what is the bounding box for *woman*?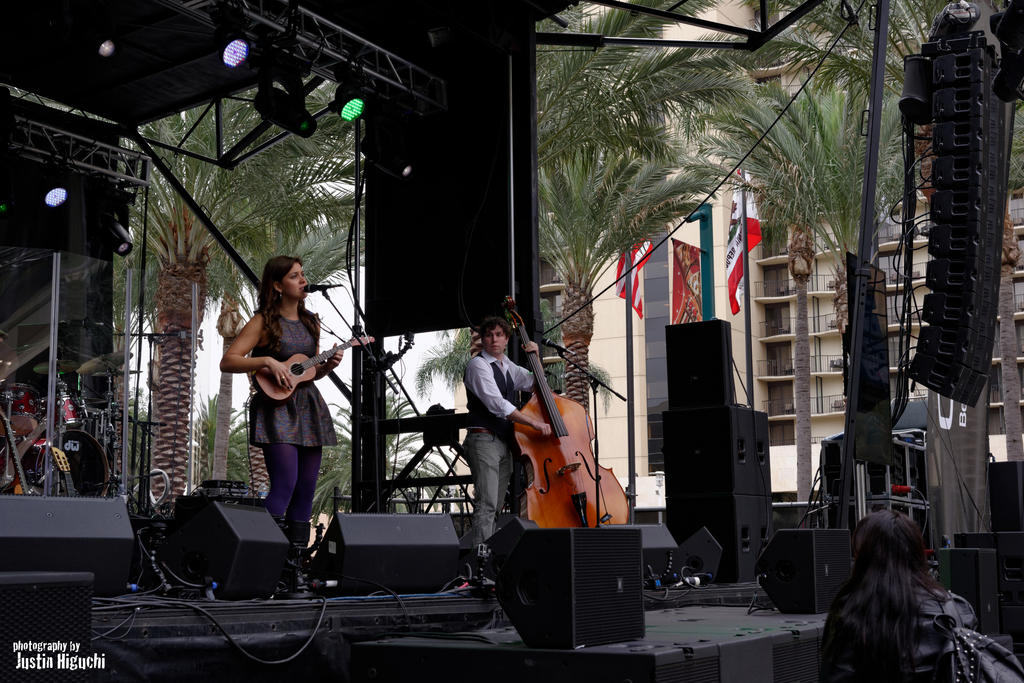
detection(214, 255, 344, 548).
